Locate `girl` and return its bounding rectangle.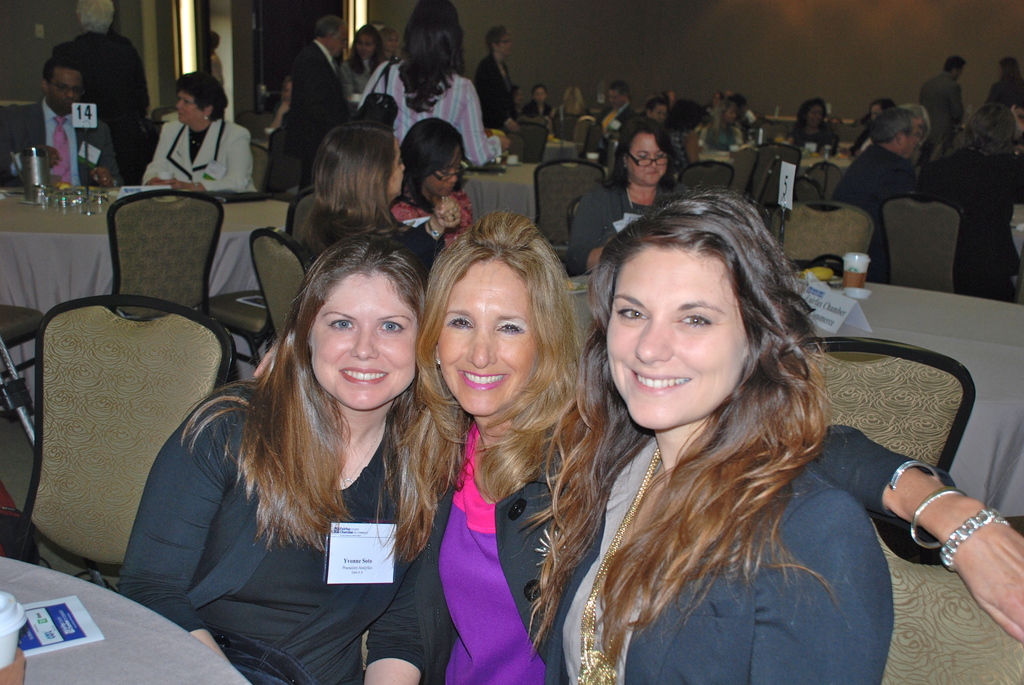
detection(569, 120, 687, 272).
